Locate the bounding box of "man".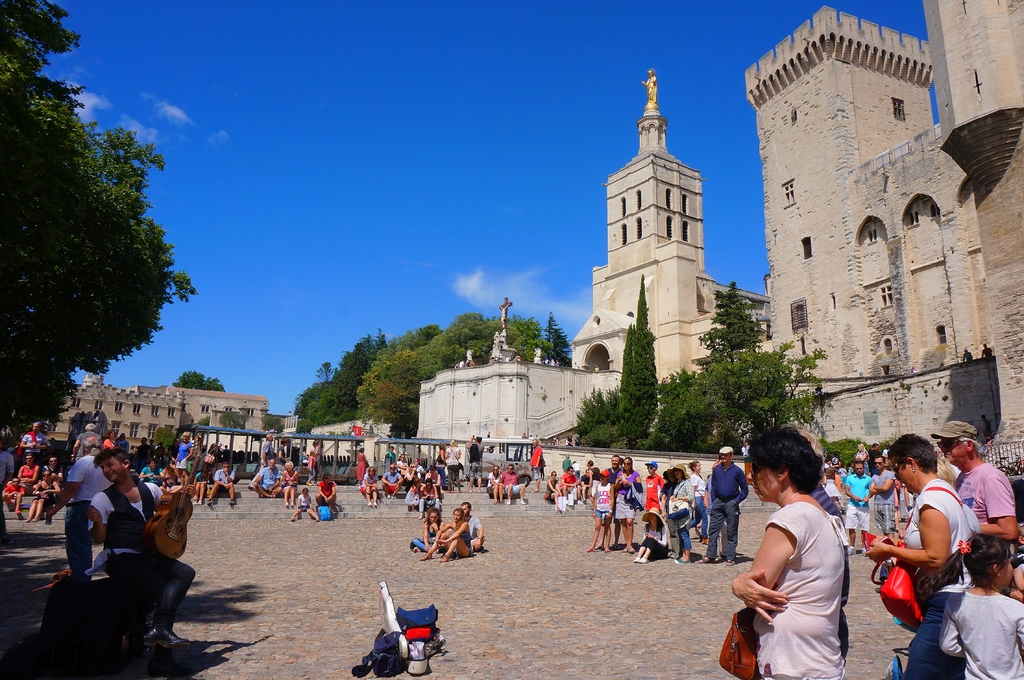
Bounding box: {"left": 702, "top": 460, "right": 721, "bottom": 559}.
